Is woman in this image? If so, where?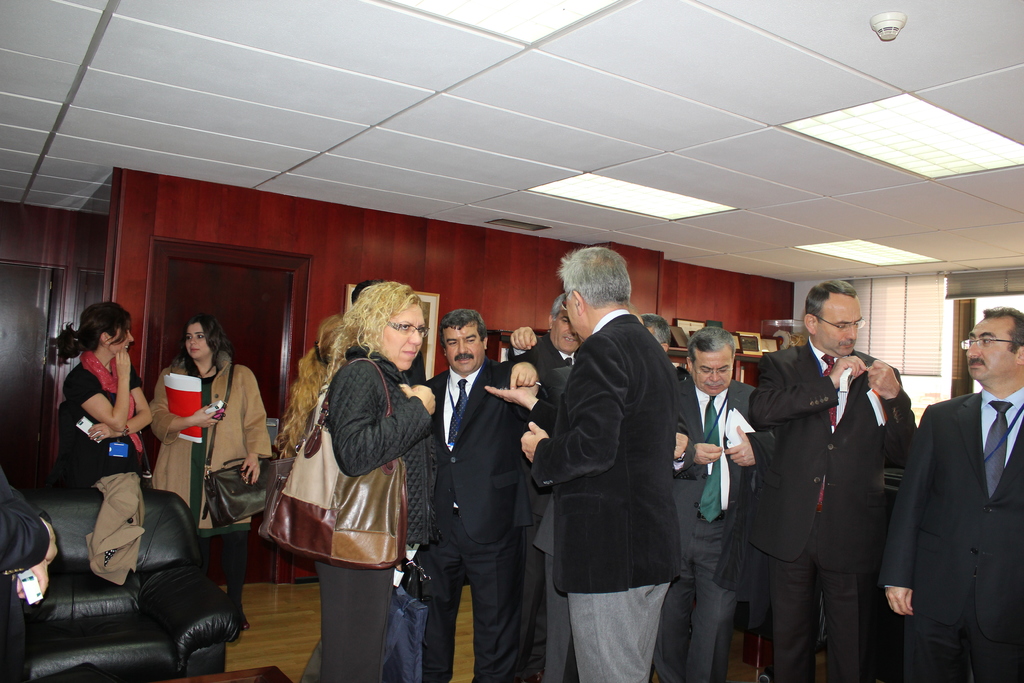
Yes, at l=148, t=309, r=273, b=638.
